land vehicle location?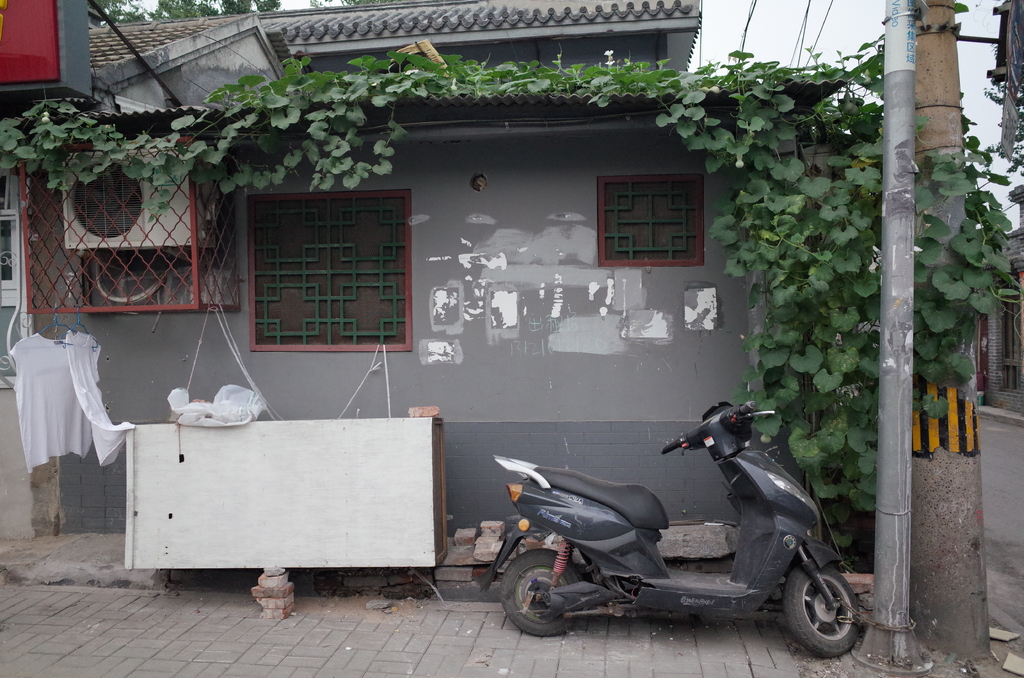
pyautogui.locateOnScreen(470, 389, 853, 670)
